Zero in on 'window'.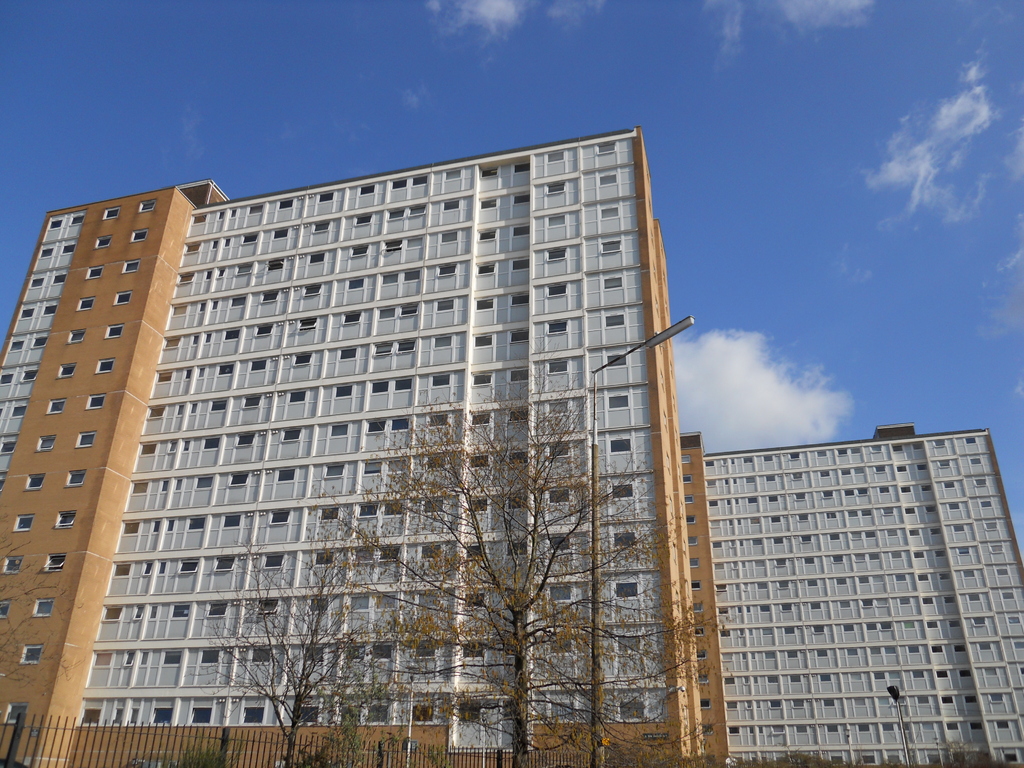
Zeroed in: box=[31, 337, 47, 346].
